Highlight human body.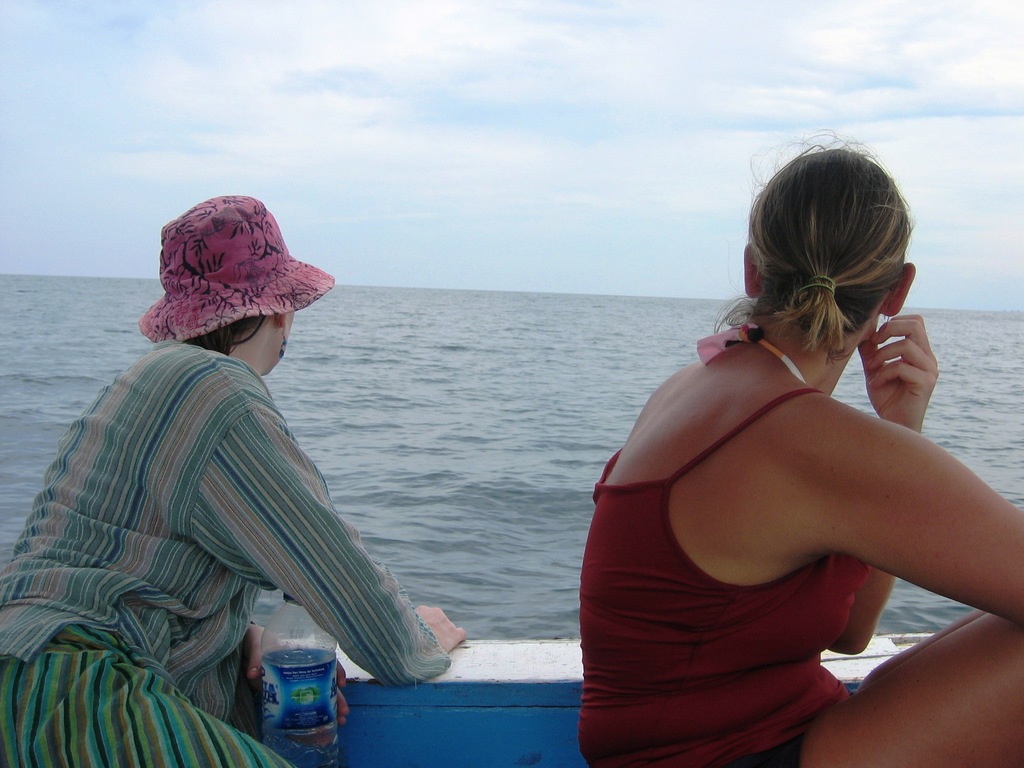
Highlighted region: (x1=592, y1=176, x2=1016, y2=737).
